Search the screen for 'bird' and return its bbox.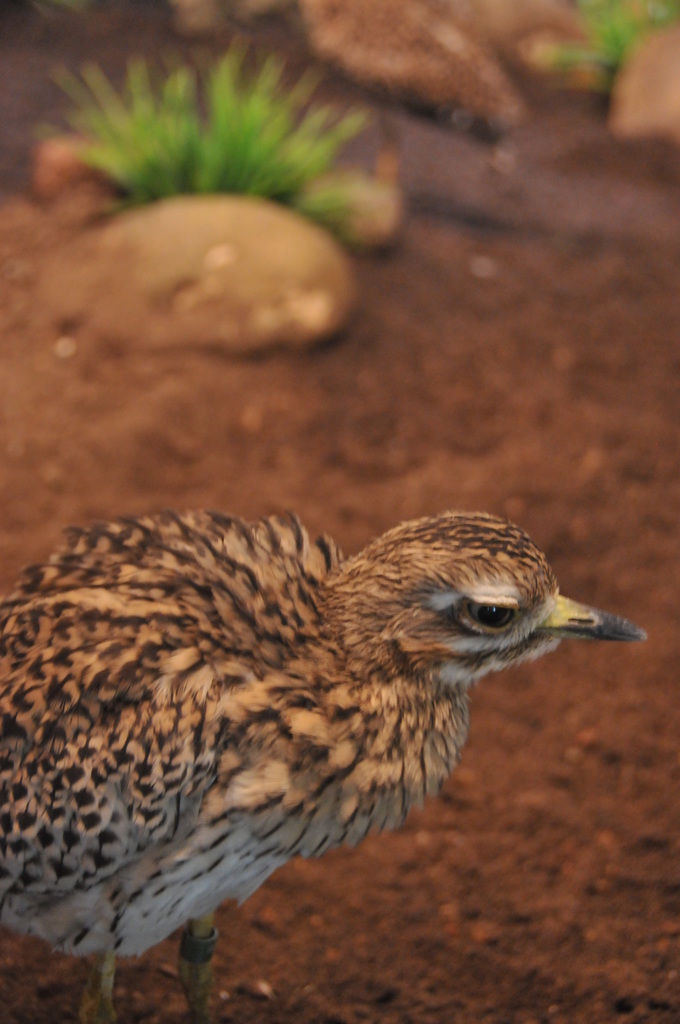
Found: [14,513,624,990].
